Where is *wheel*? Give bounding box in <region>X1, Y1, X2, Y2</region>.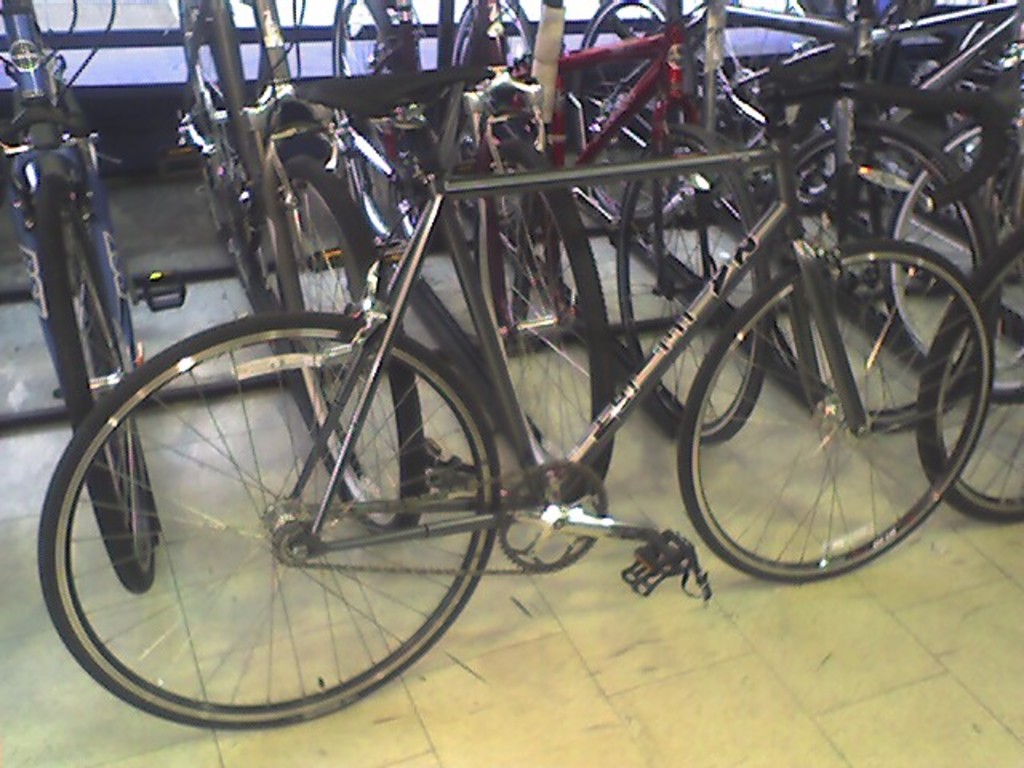
<region>877, 117, 1022, 403</region>.
